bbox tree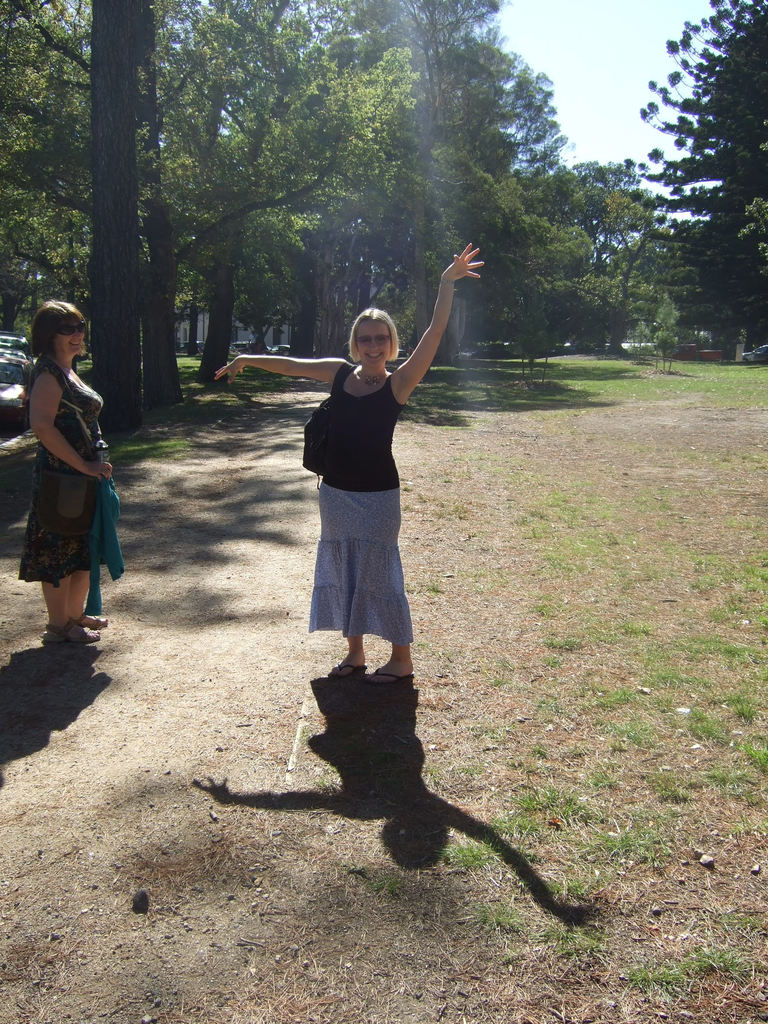
{"x1": 650, "y1": 16, "x2": 762, "y2": 324}
